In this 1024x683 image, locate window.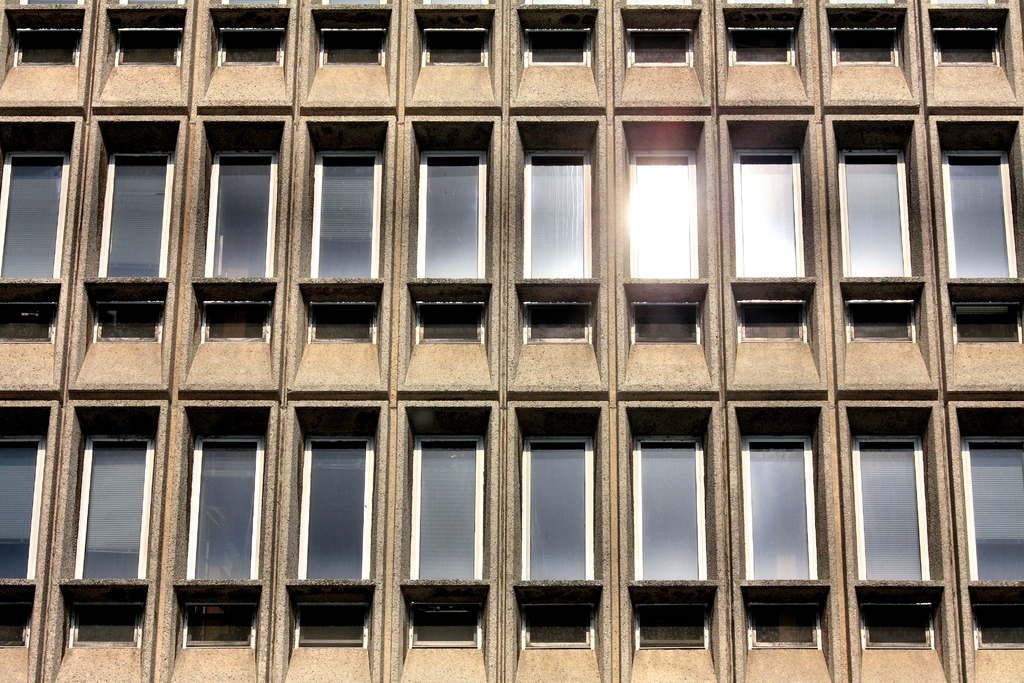
Bounding box: box(207, 147, 280, 278).
